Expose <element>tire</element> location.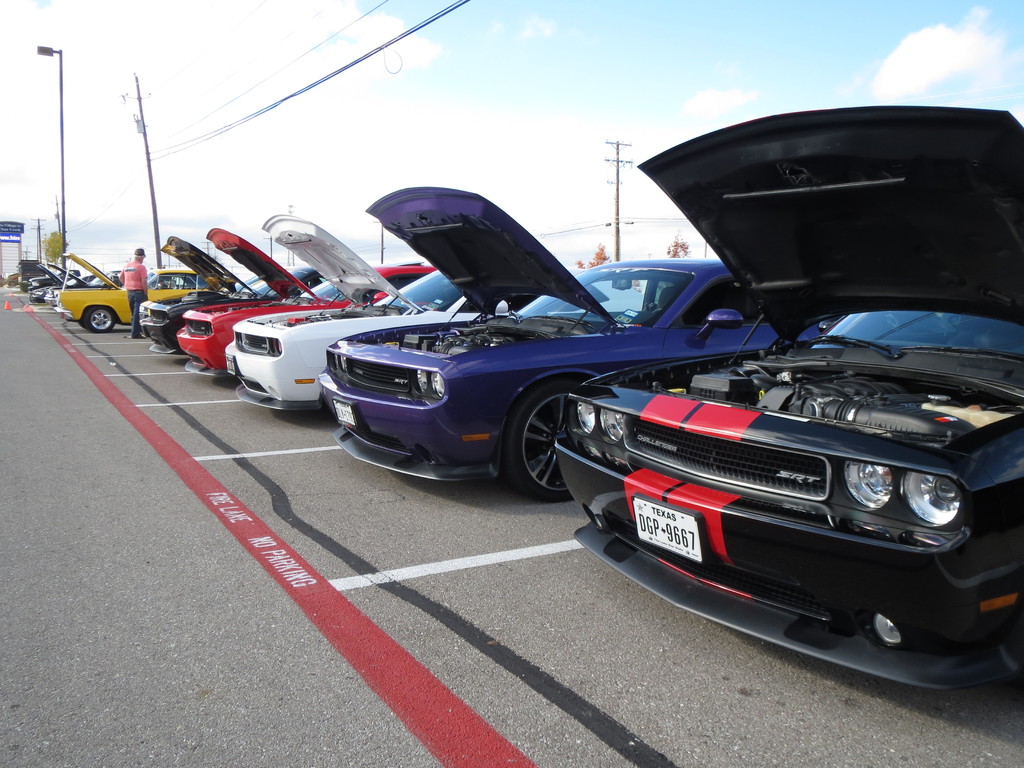
Exposed at [80, 305, 120, 332].
